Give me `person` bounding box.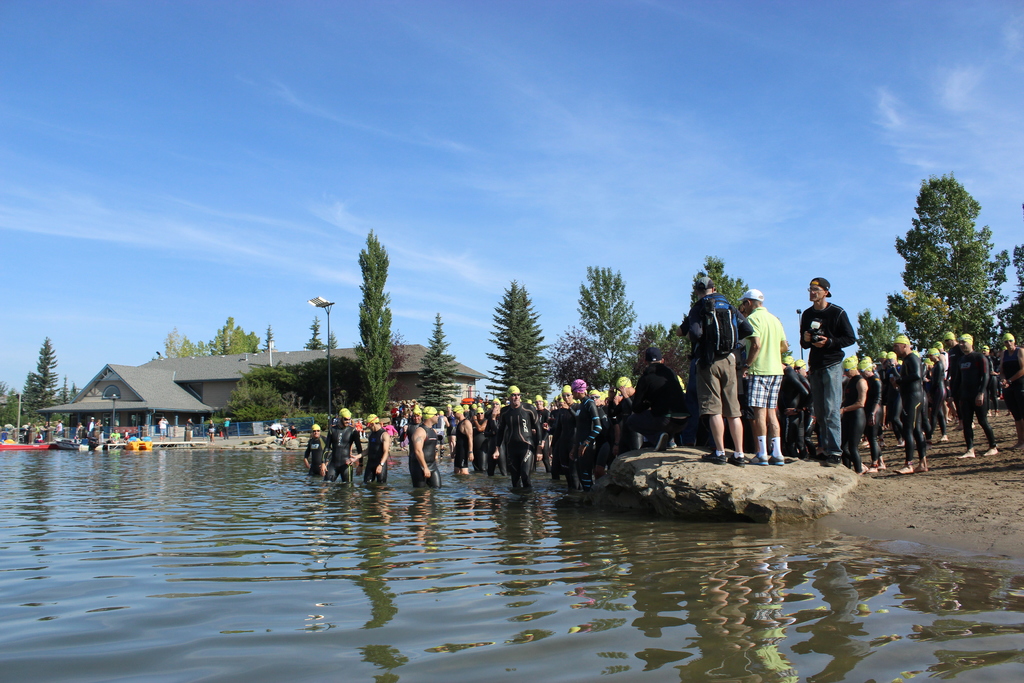
BBox(995, 329, 1023, 450).
